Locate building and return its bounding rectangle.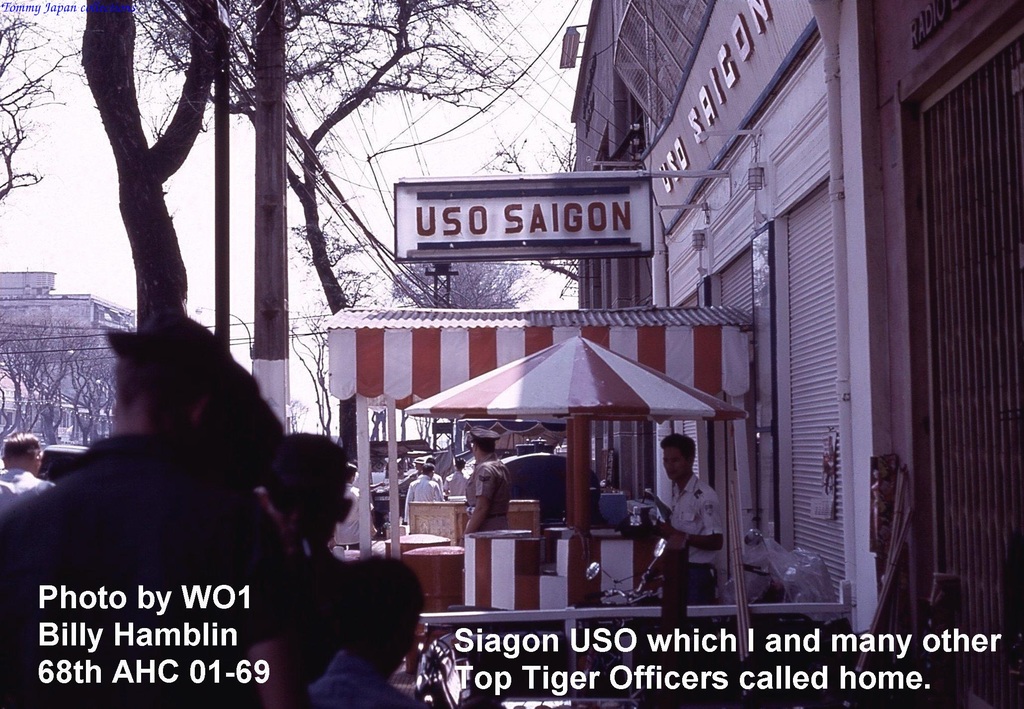
[x1=573, y1=0, x2=1023, y2=657].
